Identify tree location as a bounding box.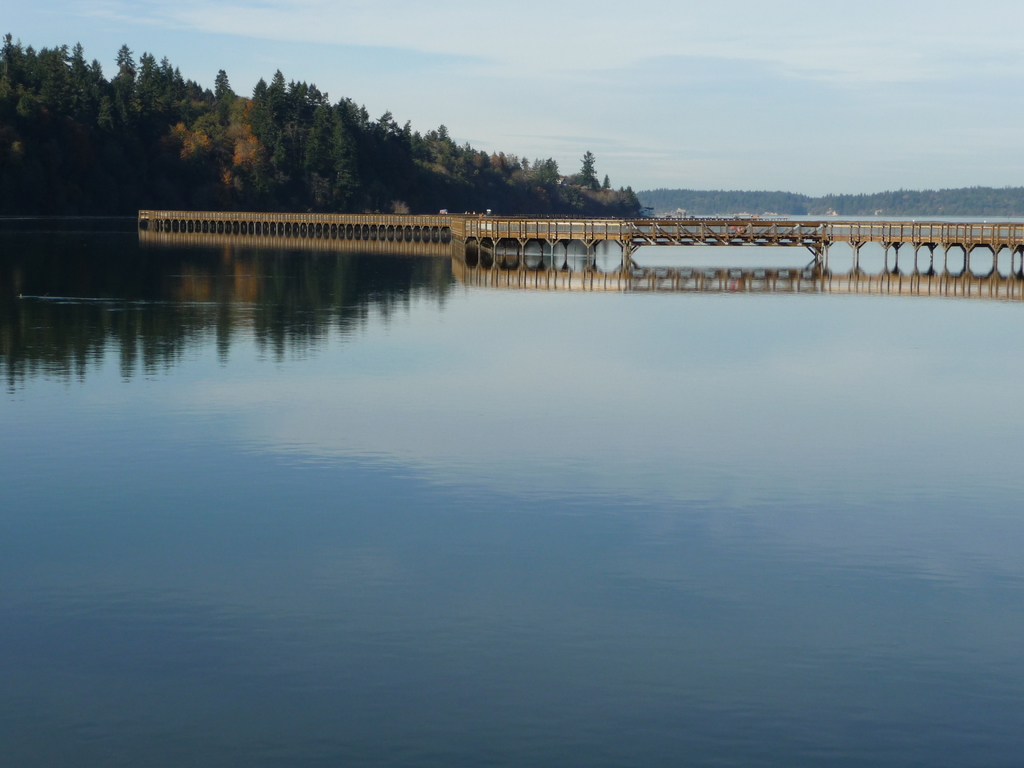
[248, 79, 280, 168].
